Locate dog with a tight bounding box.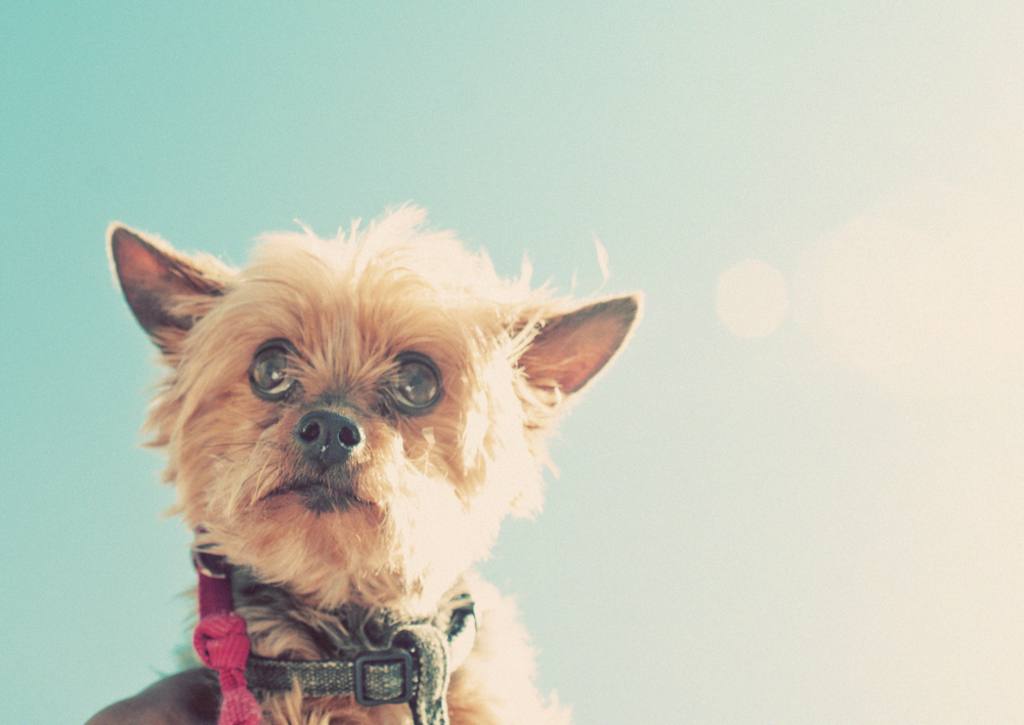
bbox(98, 194, 650, 724).
